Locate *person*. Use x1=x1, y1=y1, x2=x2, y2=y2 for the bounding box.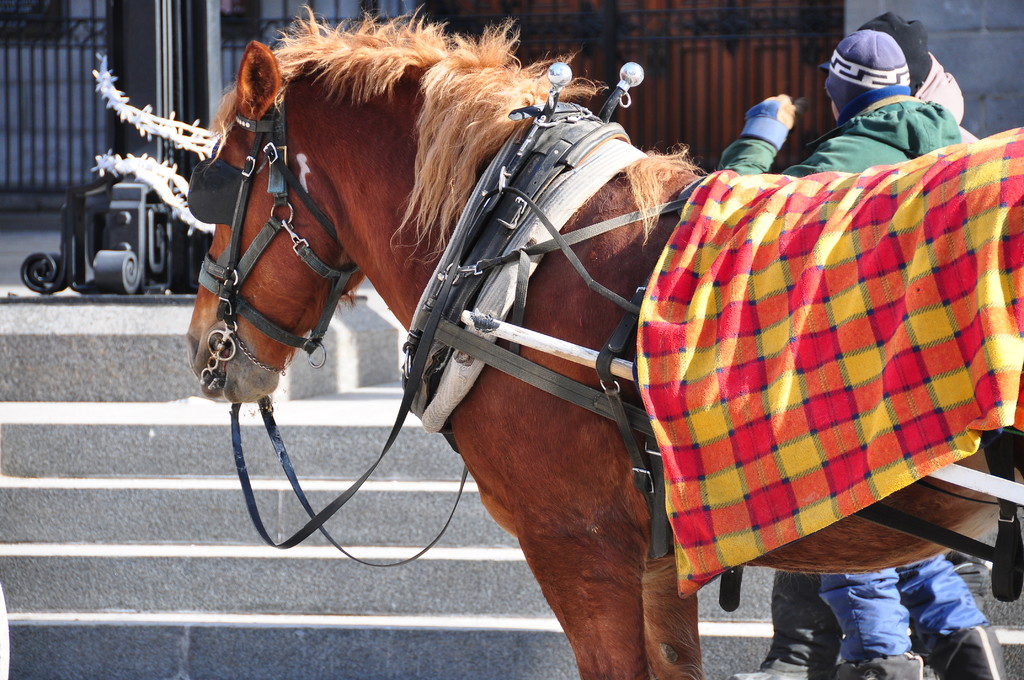
x1=716, y1=28, x2=1007, y2=679.
